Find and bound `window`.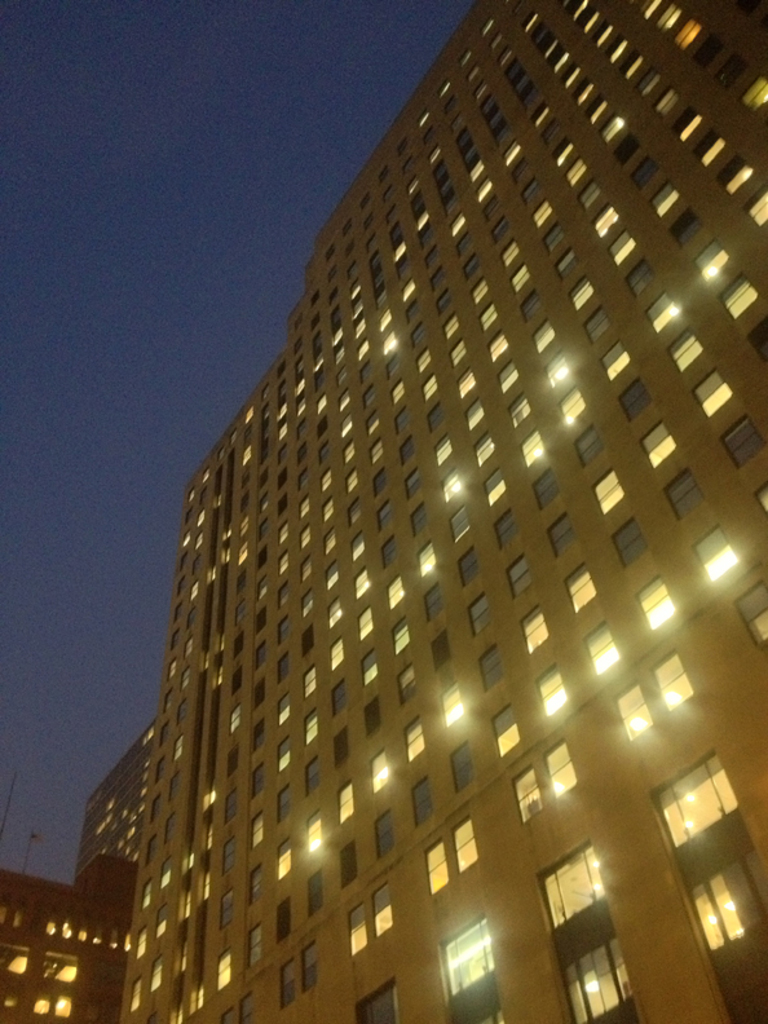
Bound: bbox(396, 622, 429, 654).
